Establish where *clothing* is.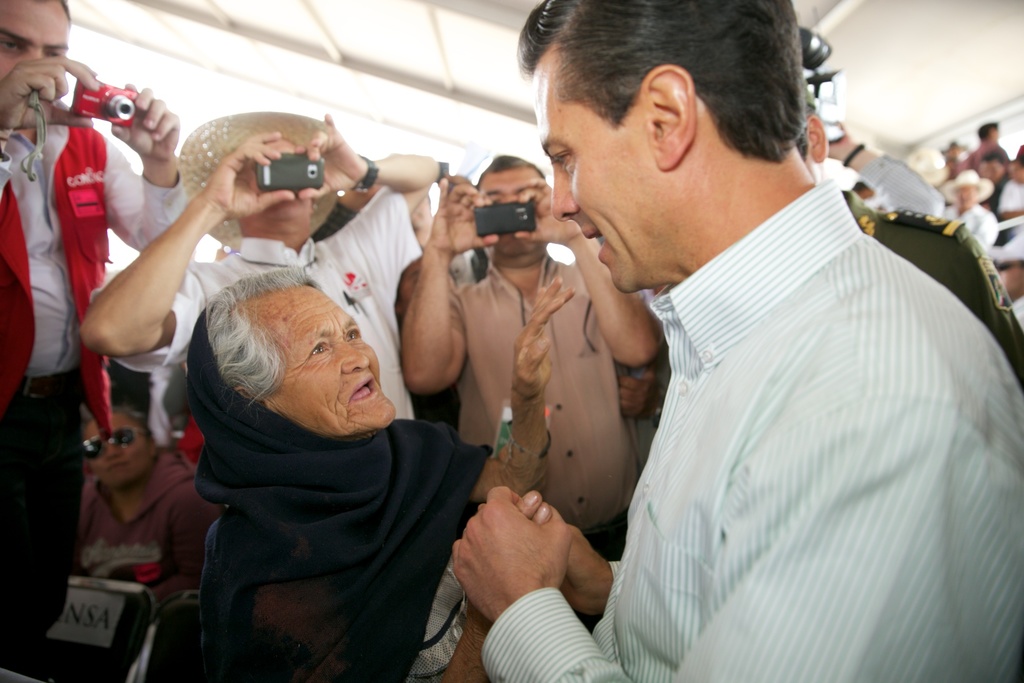
Established at region(581, 164, 982, 659).
